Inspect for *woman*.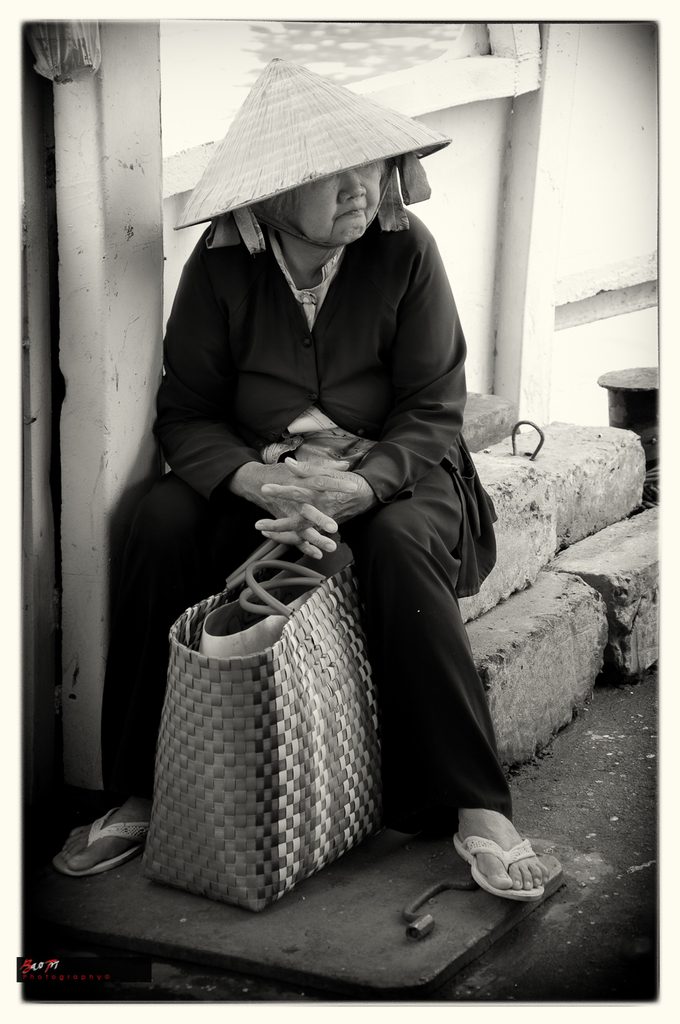
Inspection: BBox(115, 77, 522, 936).
